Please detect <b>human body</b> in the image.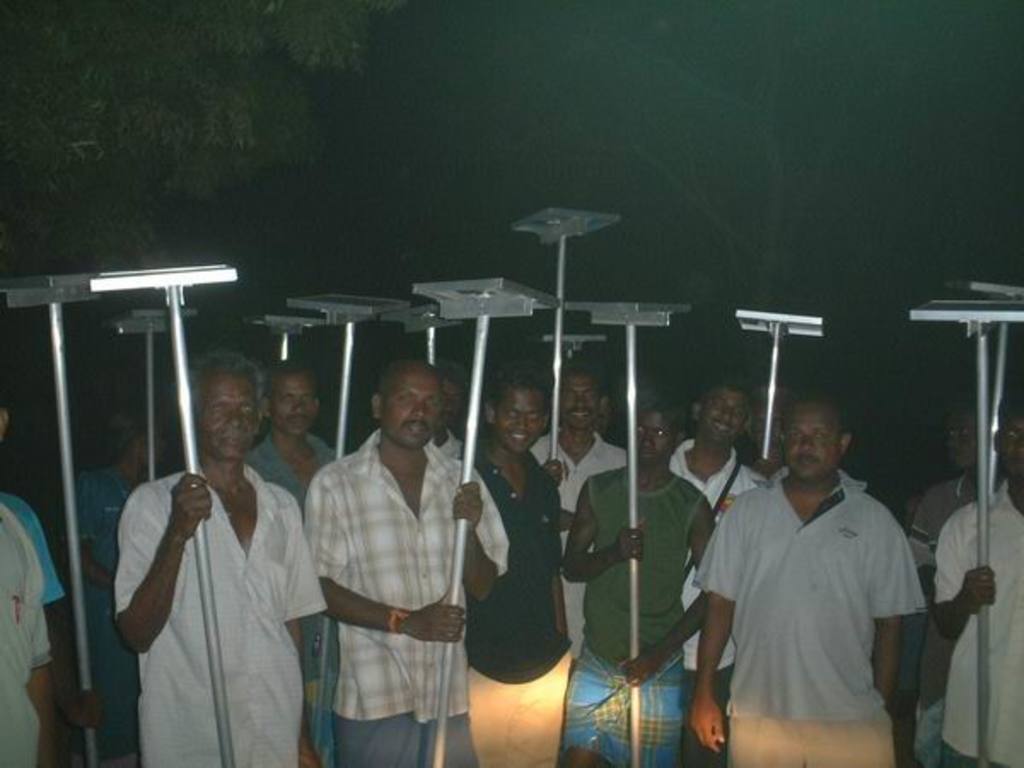
pyautogui.locateOnScreen(108, 463, 316, 766).
